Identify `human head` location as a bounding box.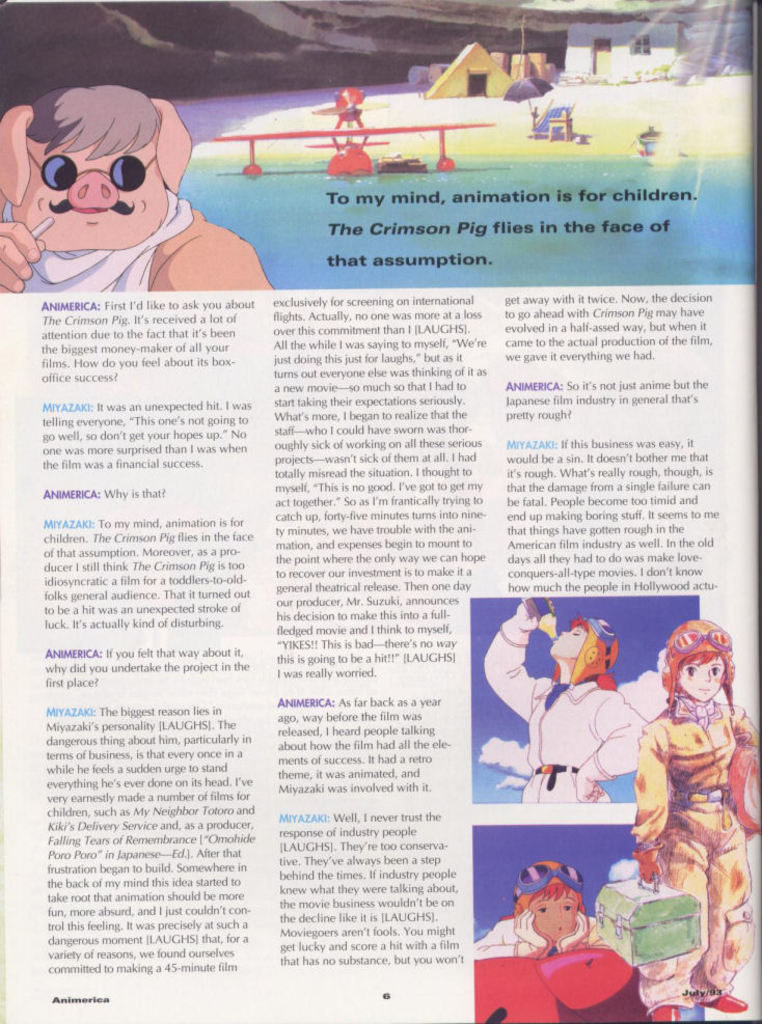
<bbox>512, 859, 589, 944</bbox>.
